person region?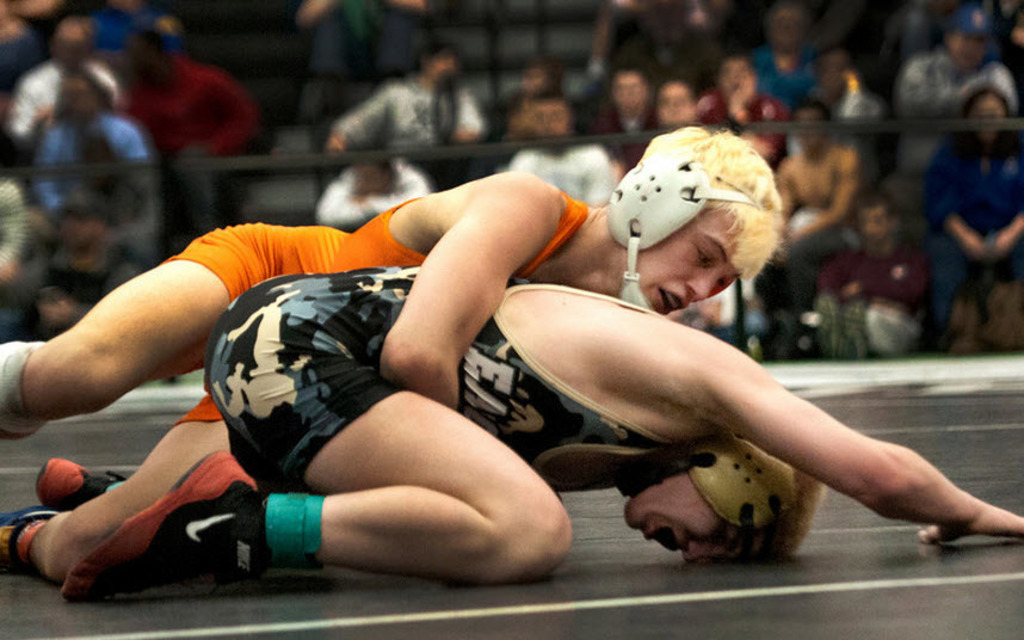
rect(58, 270, 1023, 583)
